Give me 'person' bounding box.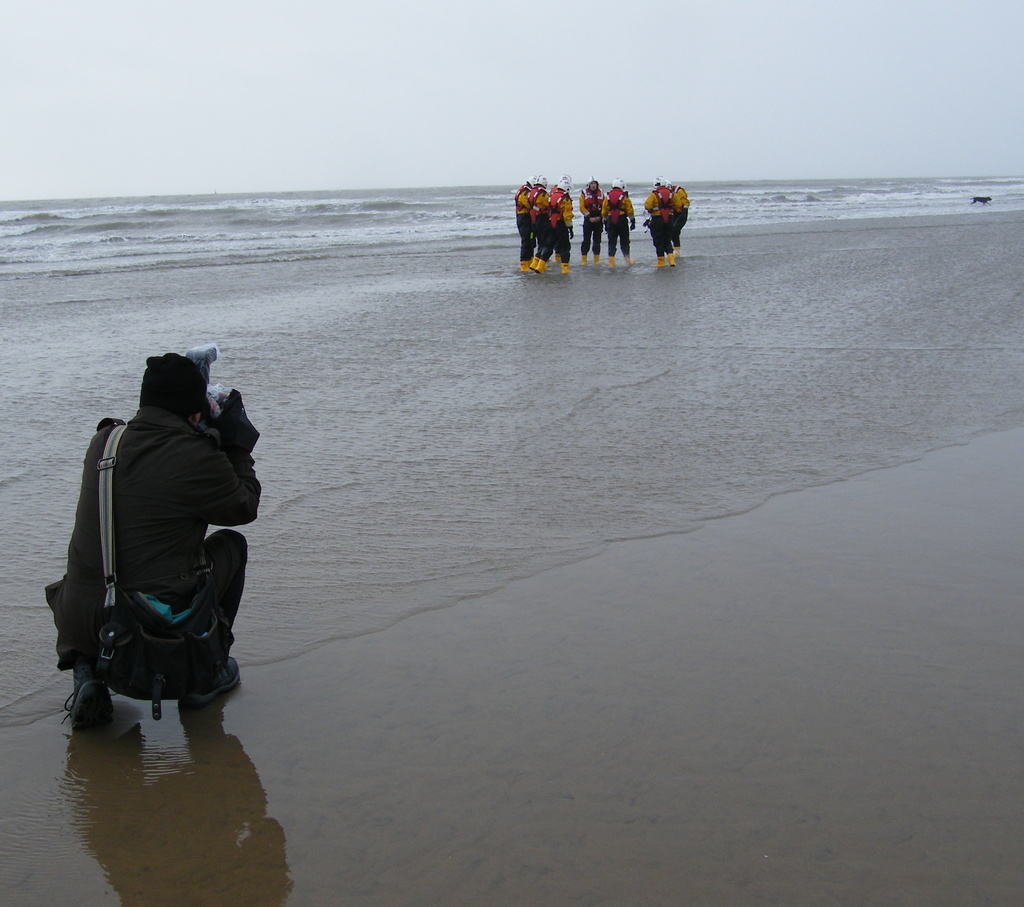
region(59, 325, 256, 729).
